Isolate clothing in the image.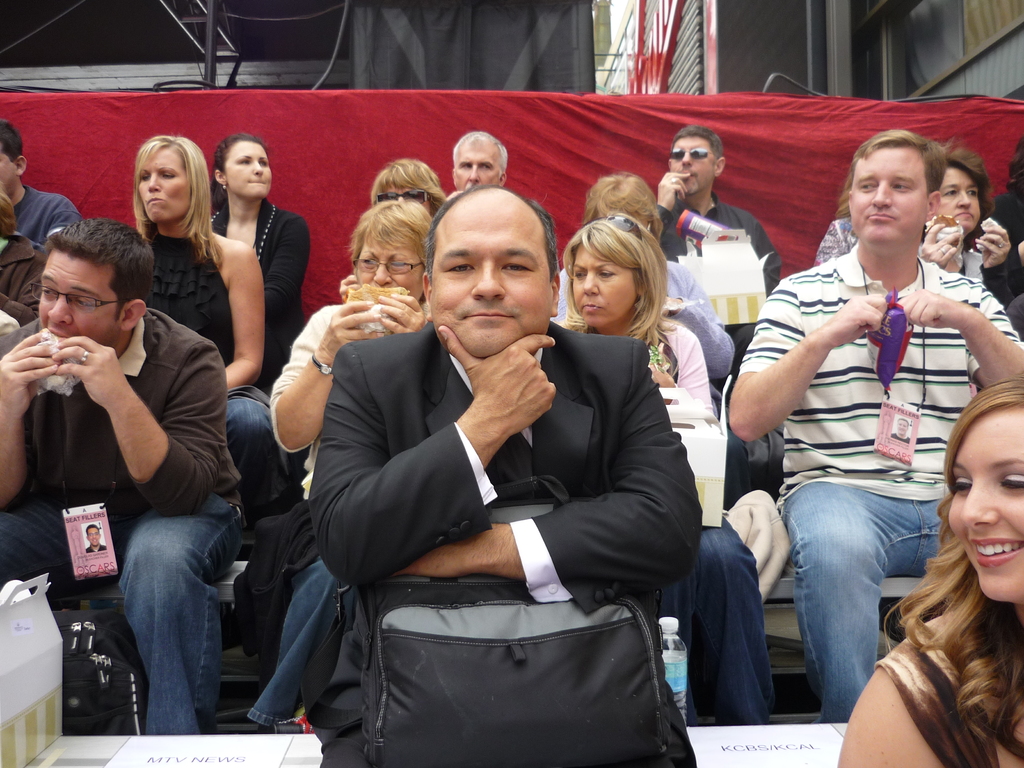
Isolated region: left=308, top=316, right=699, bottom=767.
